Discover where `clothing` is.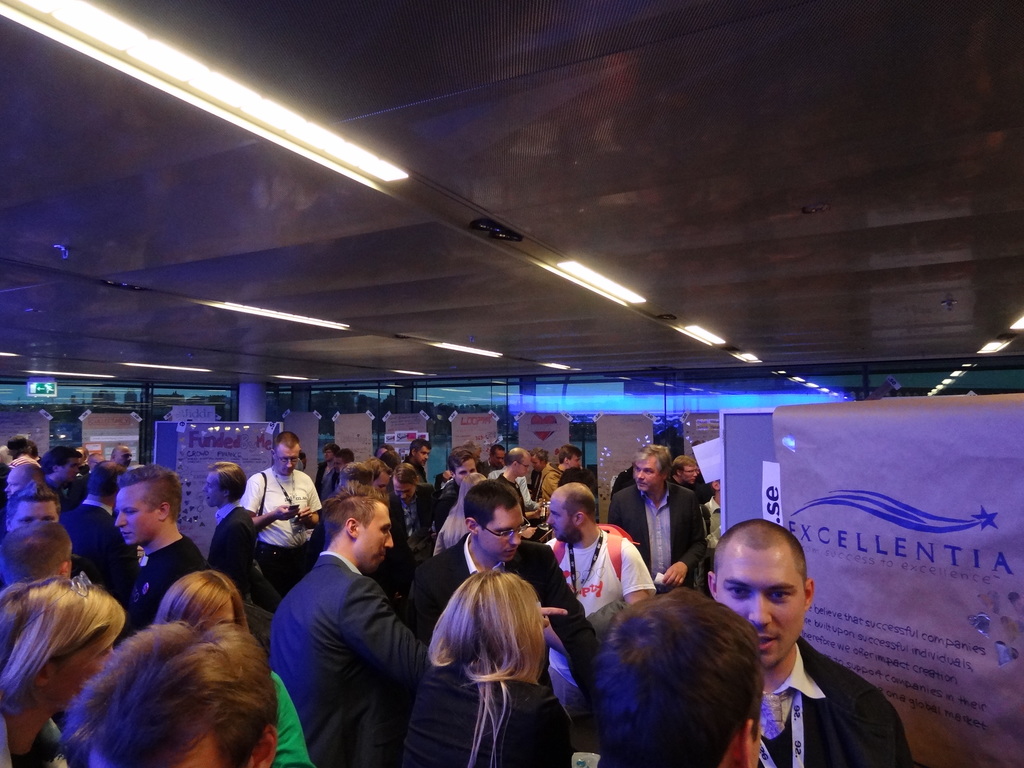
Discovered at box(397, 667, 571, 766).
